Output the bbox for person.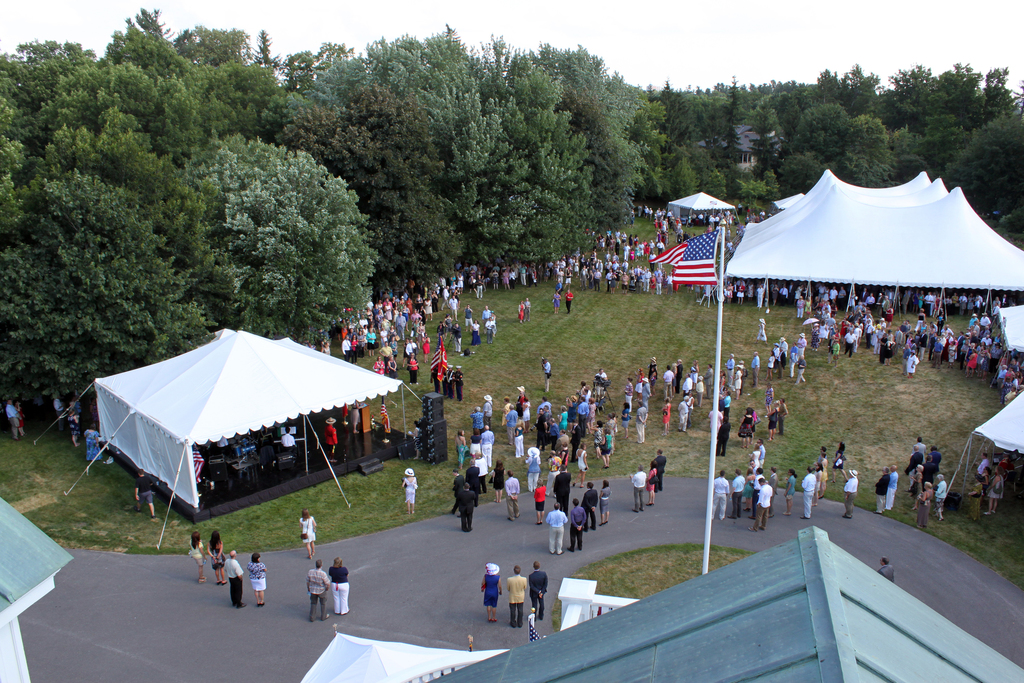
l=524, t=299, r=530, b=318.
